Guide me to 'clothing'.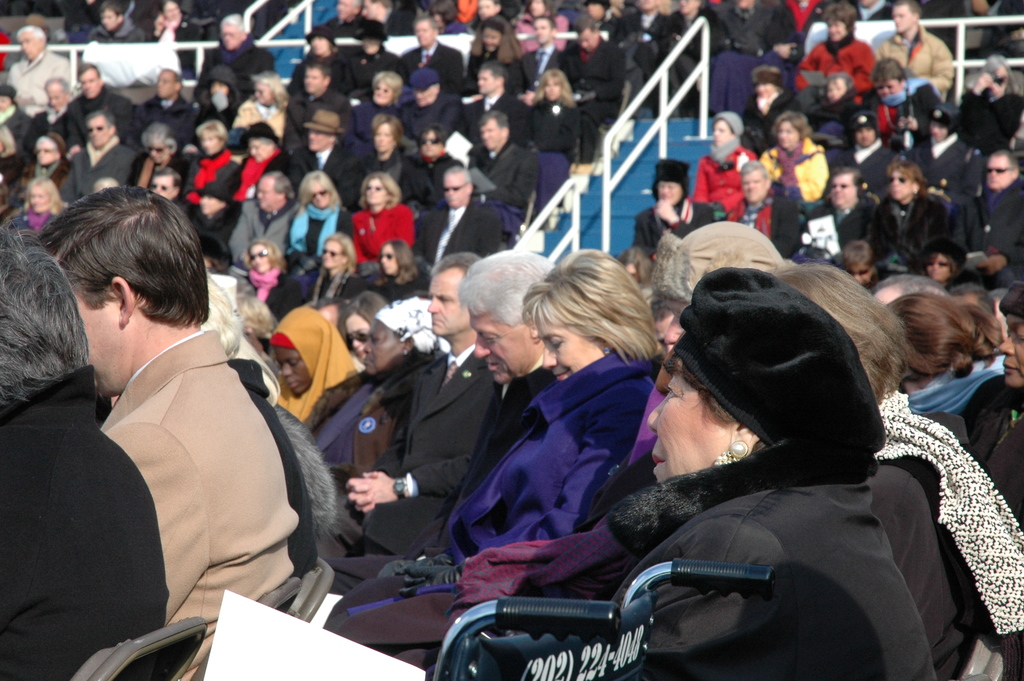
Guidance: 338:49:406:90.
